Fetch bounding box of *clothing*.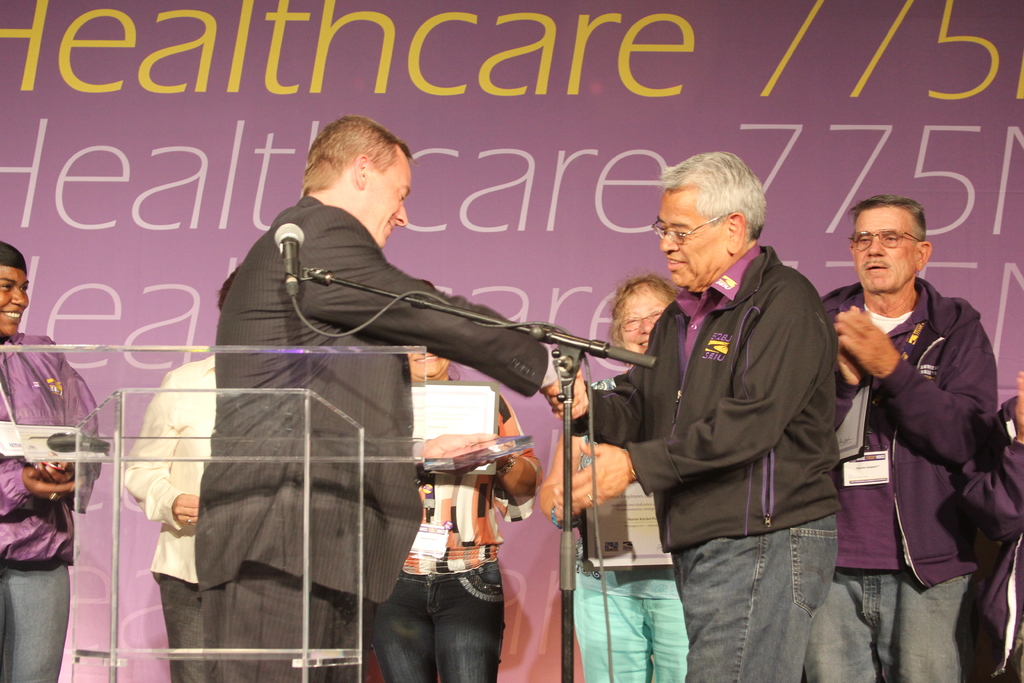
Bbox: box(0, 328, 99, 682).
